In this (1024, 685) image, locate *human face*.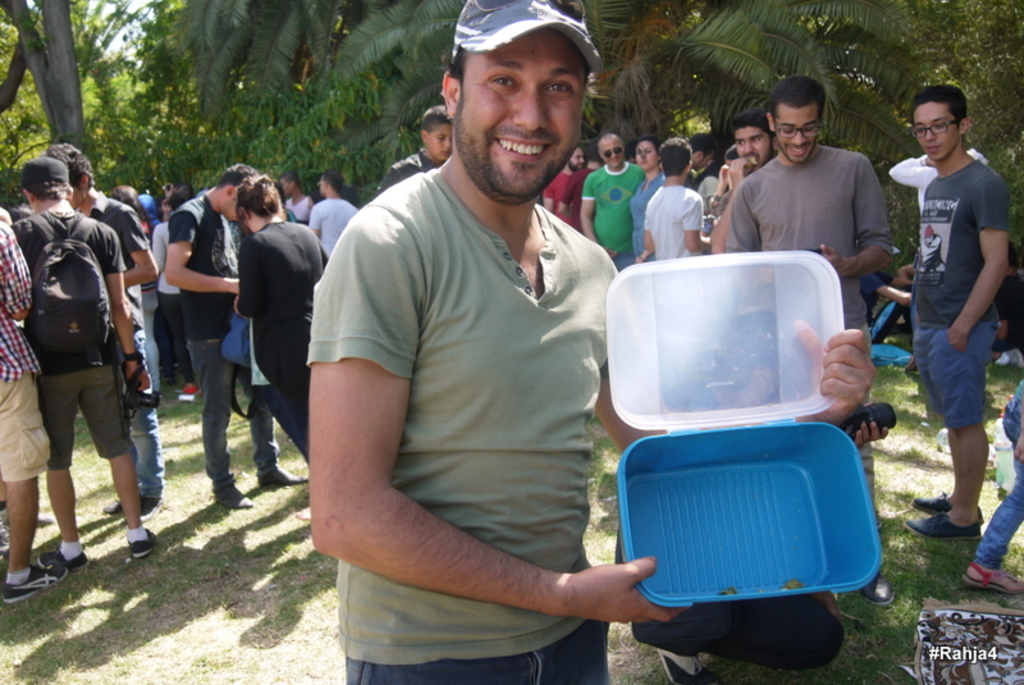
Bounding box: <bbox>570, 151, 585, 170</bbox>.
